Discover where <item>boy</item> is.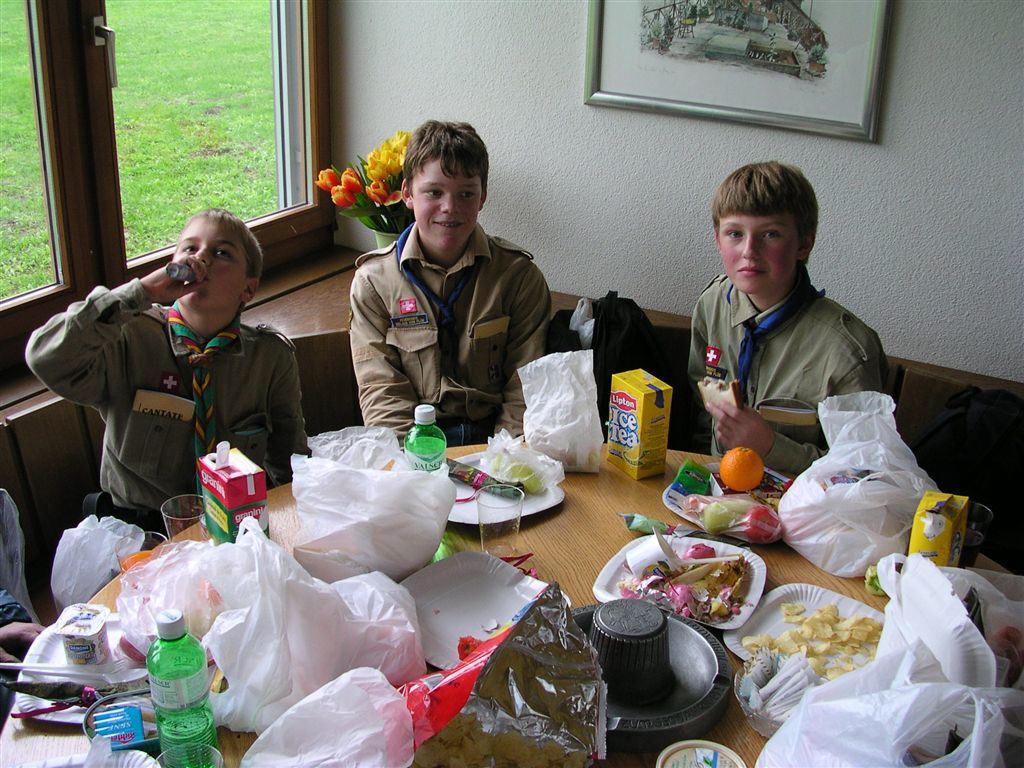
Discovered at detection(348, 116, 556, 450).
